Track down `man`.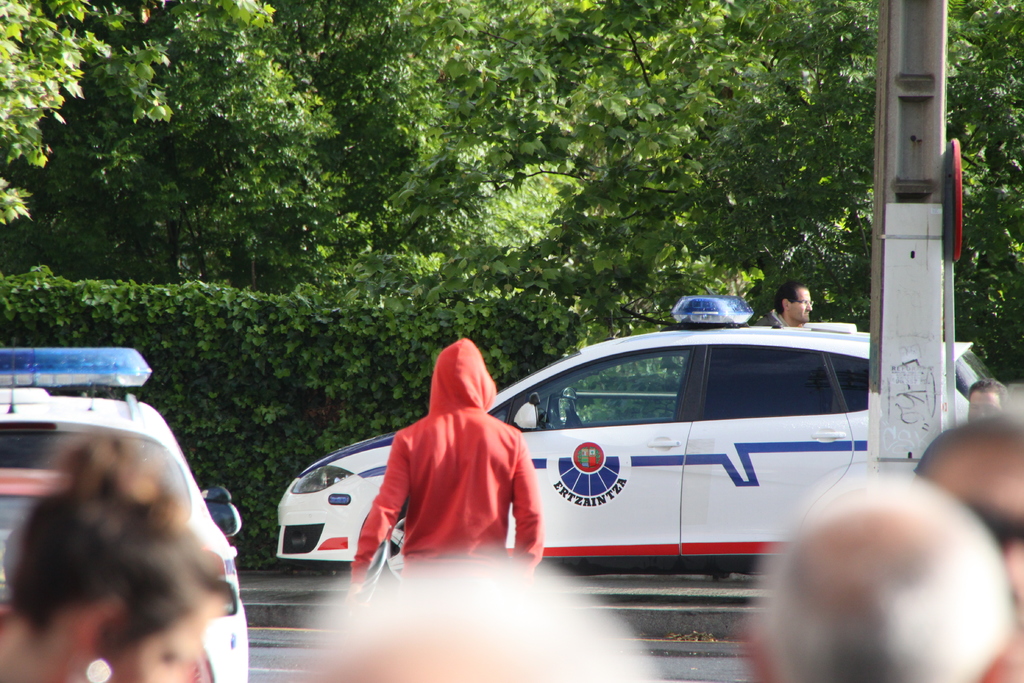
Tracked to <region>916, 409, 1023, 682</region>.
